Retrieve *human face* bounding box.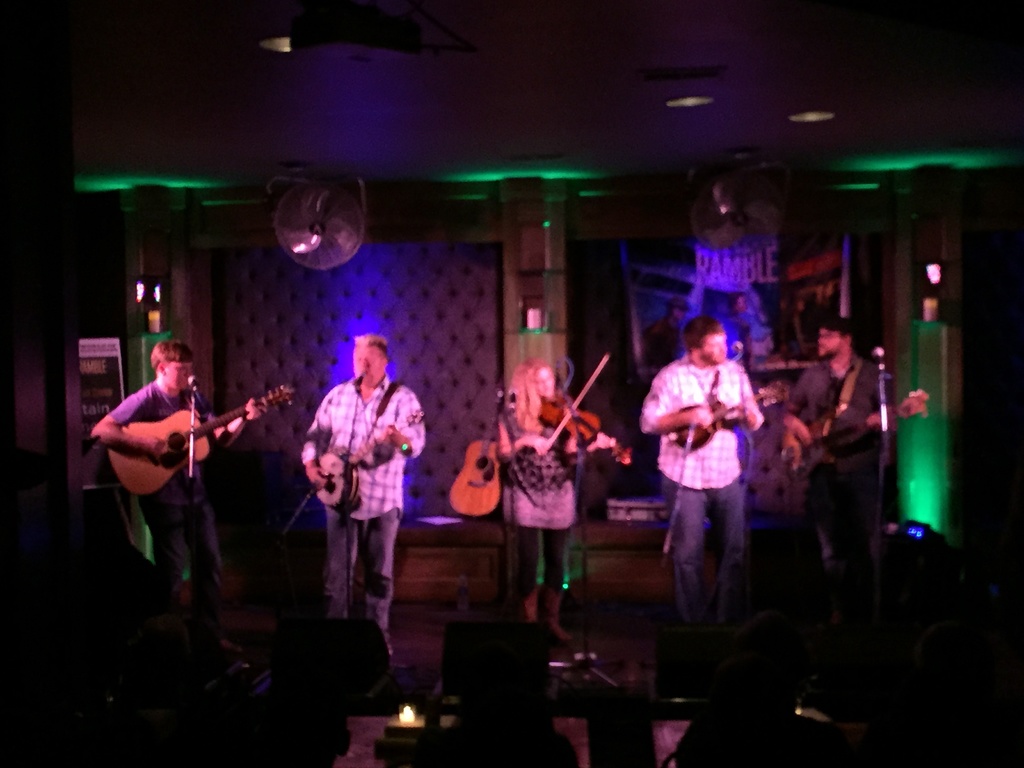
Bounding box: BBox(695, 328, 728, 368).
